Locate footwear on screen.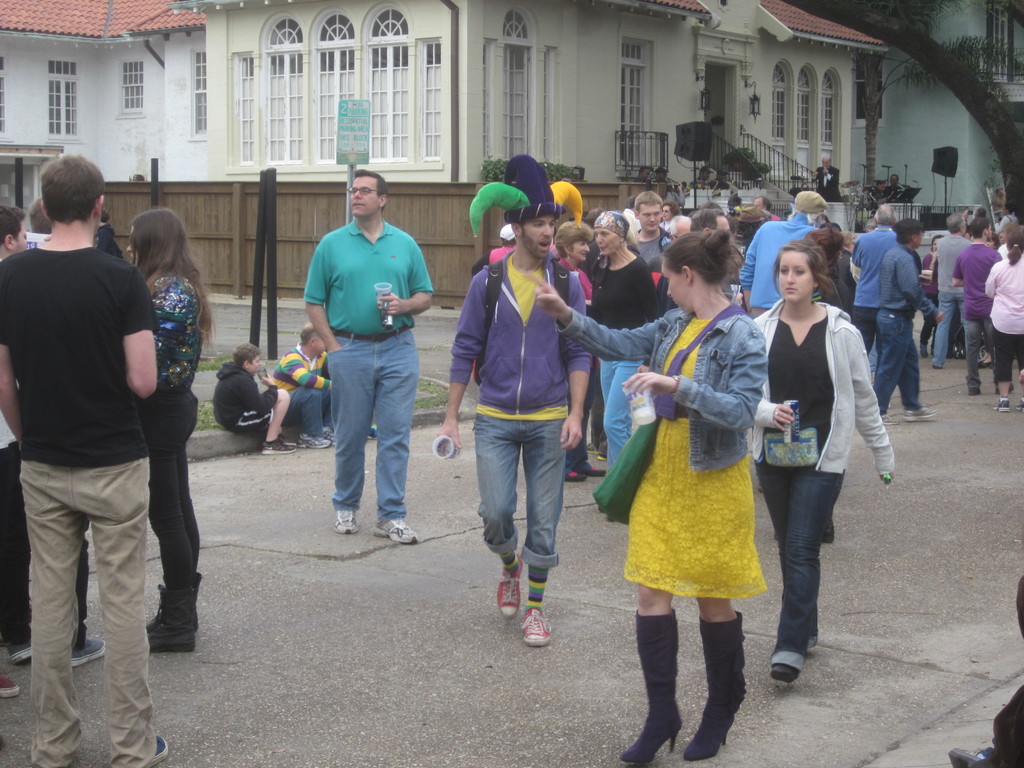
On screen at select_region(996, 393, 1011, 410).
